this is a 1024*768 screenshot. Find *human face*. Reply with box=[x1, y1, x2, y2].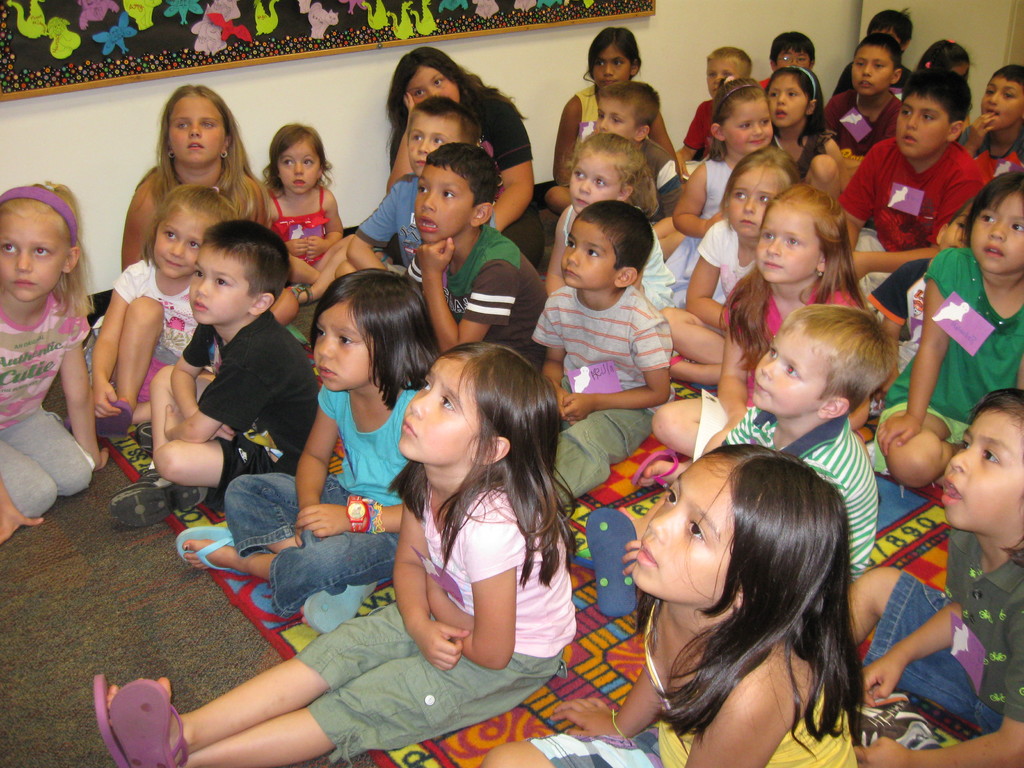
box=[940, 416, 1018, 523].
